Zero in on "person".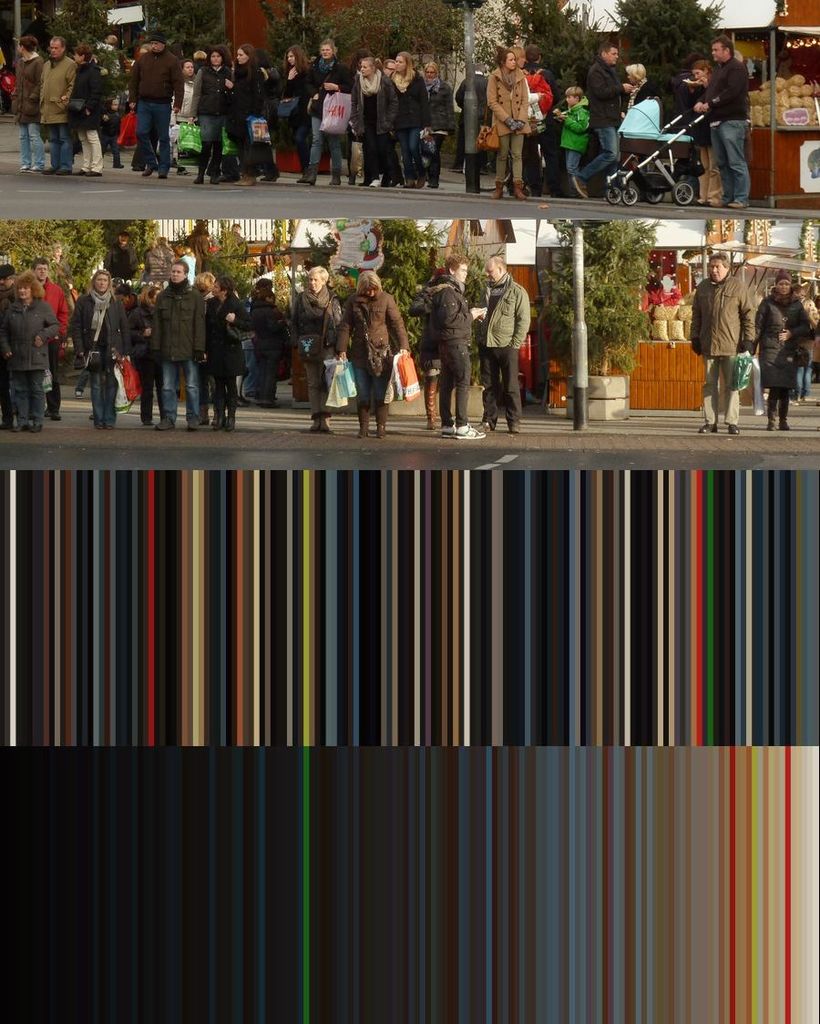
Zeroed in: x1=693, y1=31, x2=753, y2=213.
